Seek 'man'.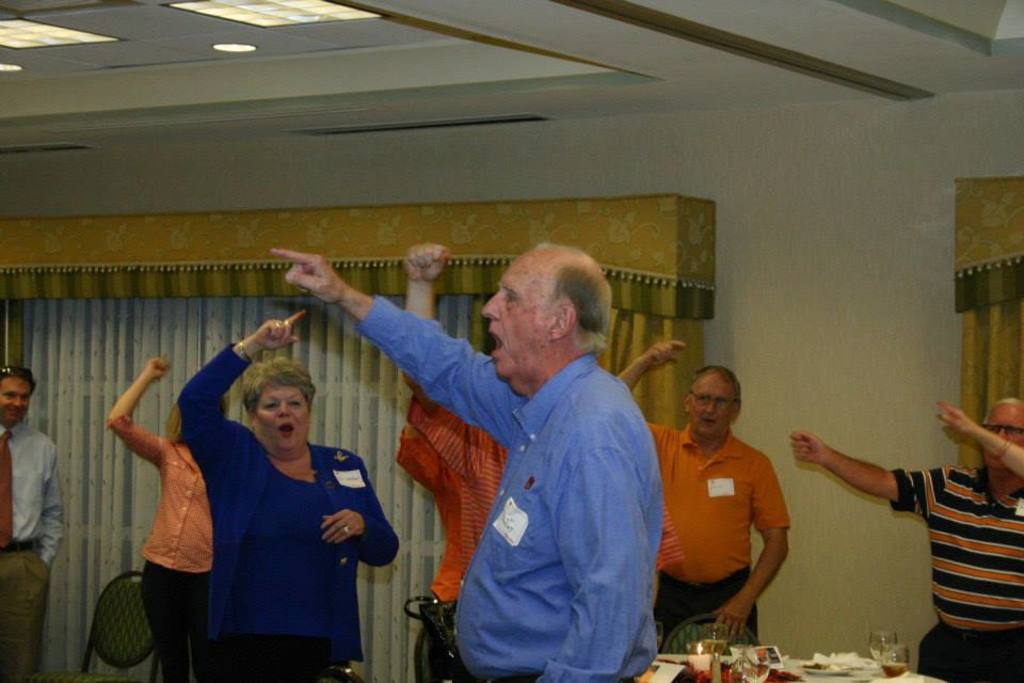
x1=401, y1=218, x2=679, y2=681.
